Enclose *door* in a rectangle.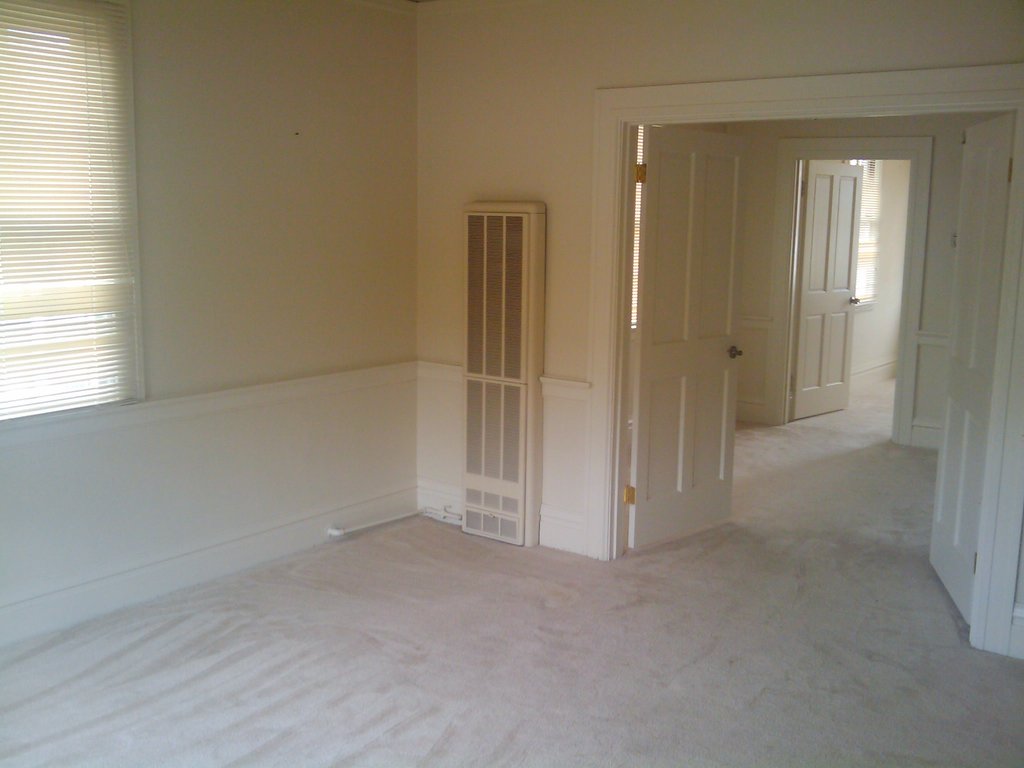
922 114 1020 636.
